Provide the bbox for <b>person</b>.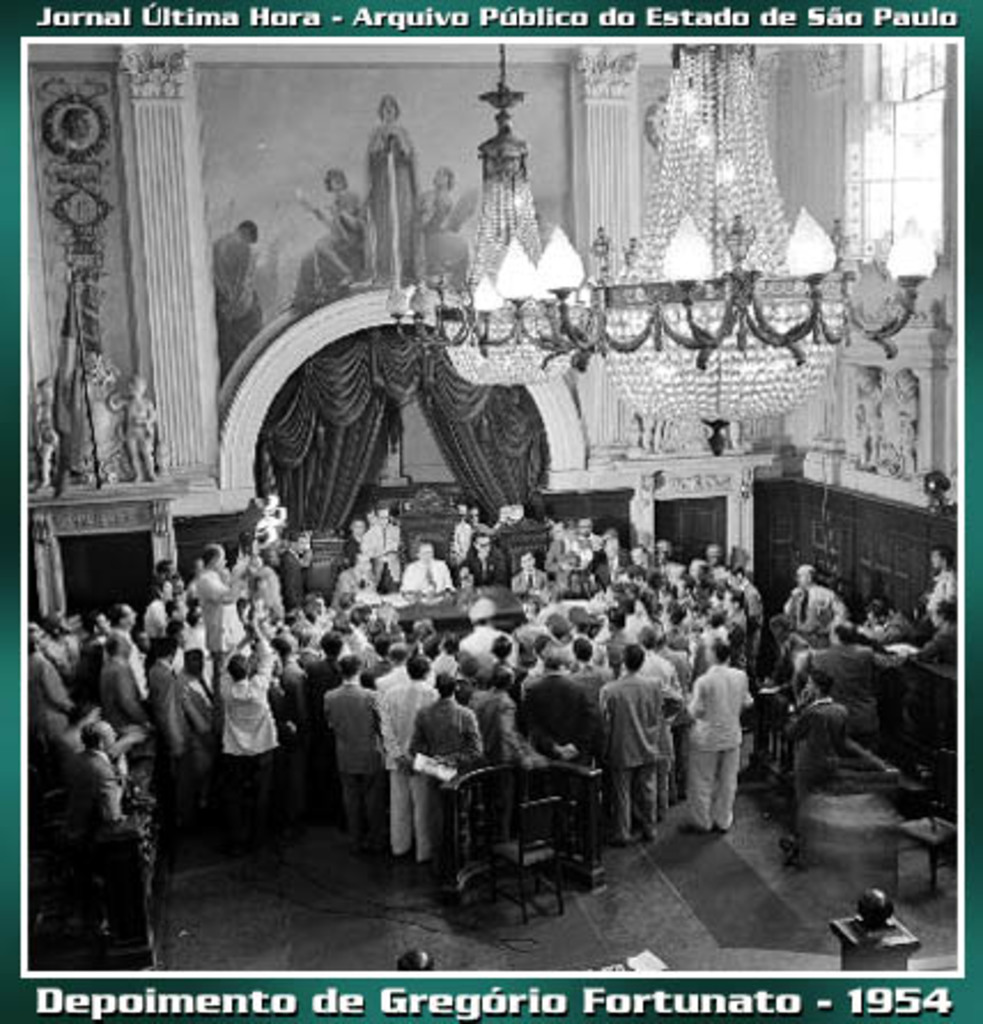
x1=106, y1=788, x2=156, y2=978.
